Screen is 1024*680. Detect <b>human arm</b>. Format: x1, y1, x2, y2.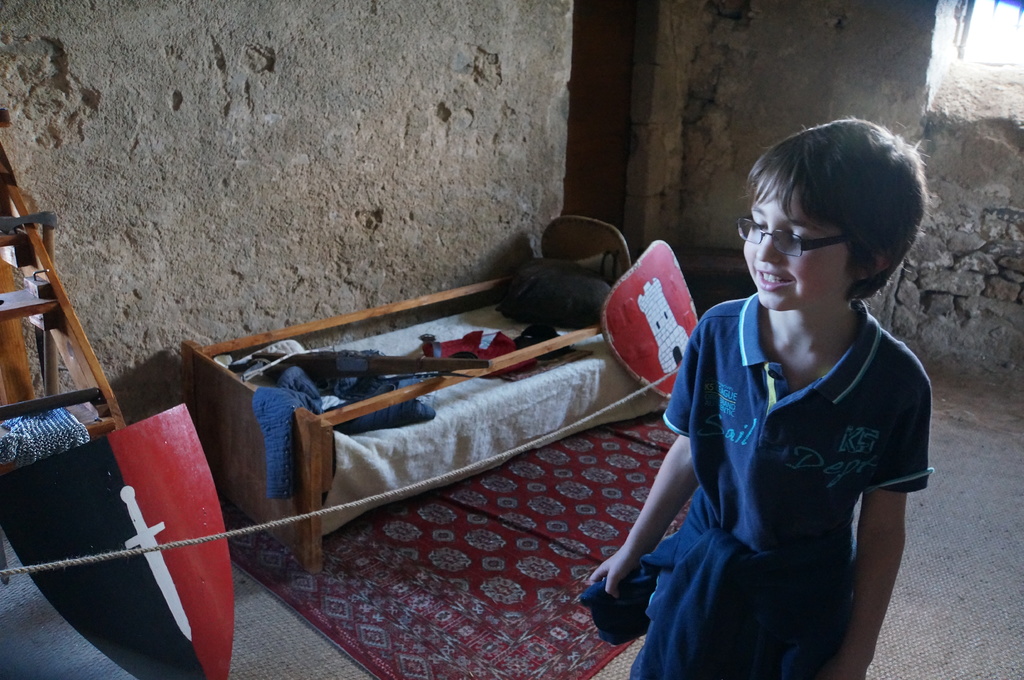
582, 315, 710, 596.
